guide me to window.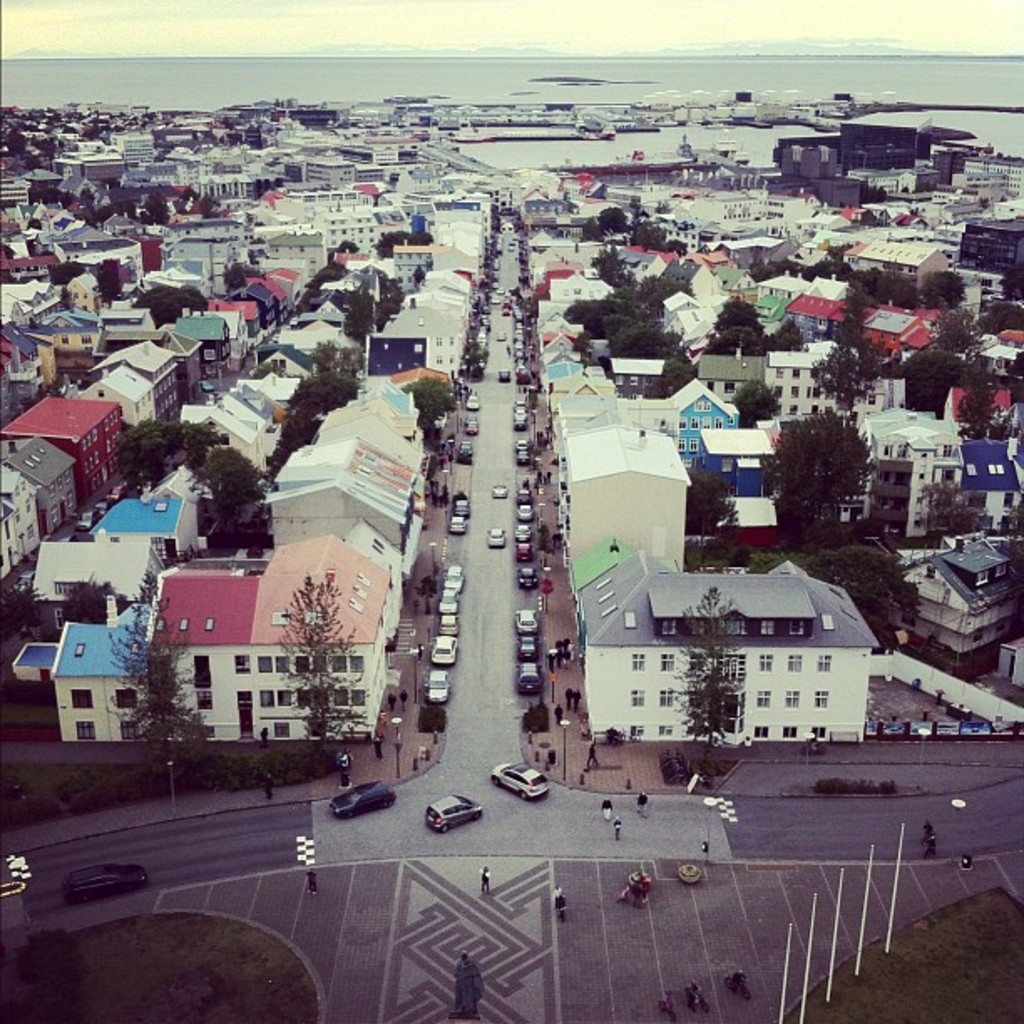
Guidance: left=659, top=688, right=676, bottom=713.
